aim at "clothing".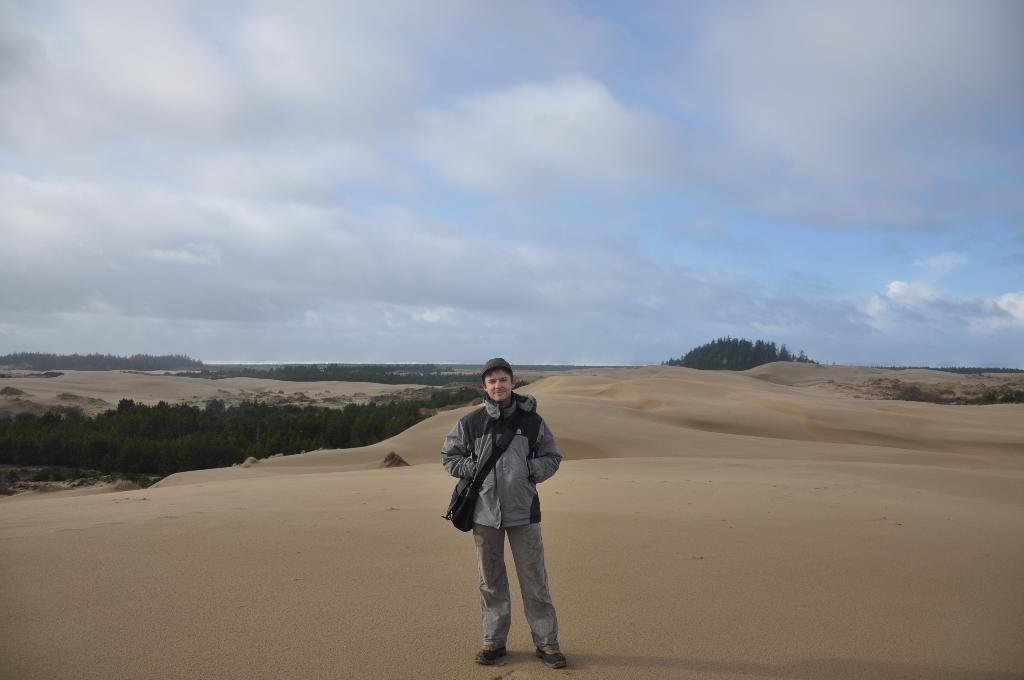
Aimed at 447/362/566/628.
